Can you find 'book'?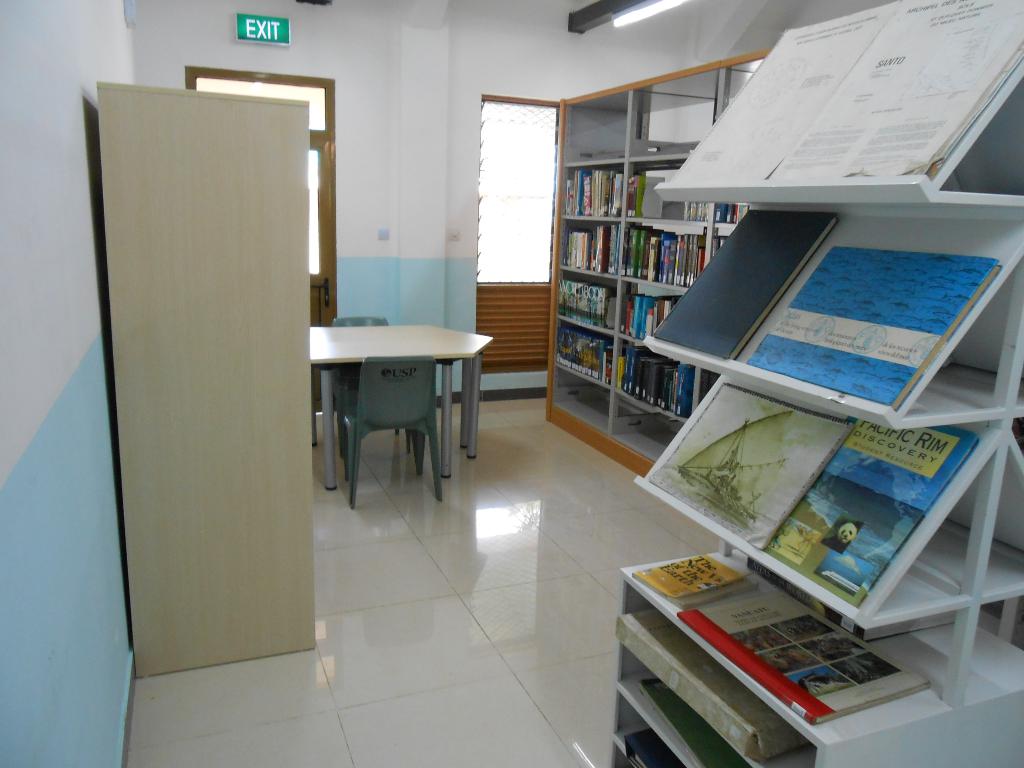
Yes, bounding box: bbox(714, 224, 1005, 410).
